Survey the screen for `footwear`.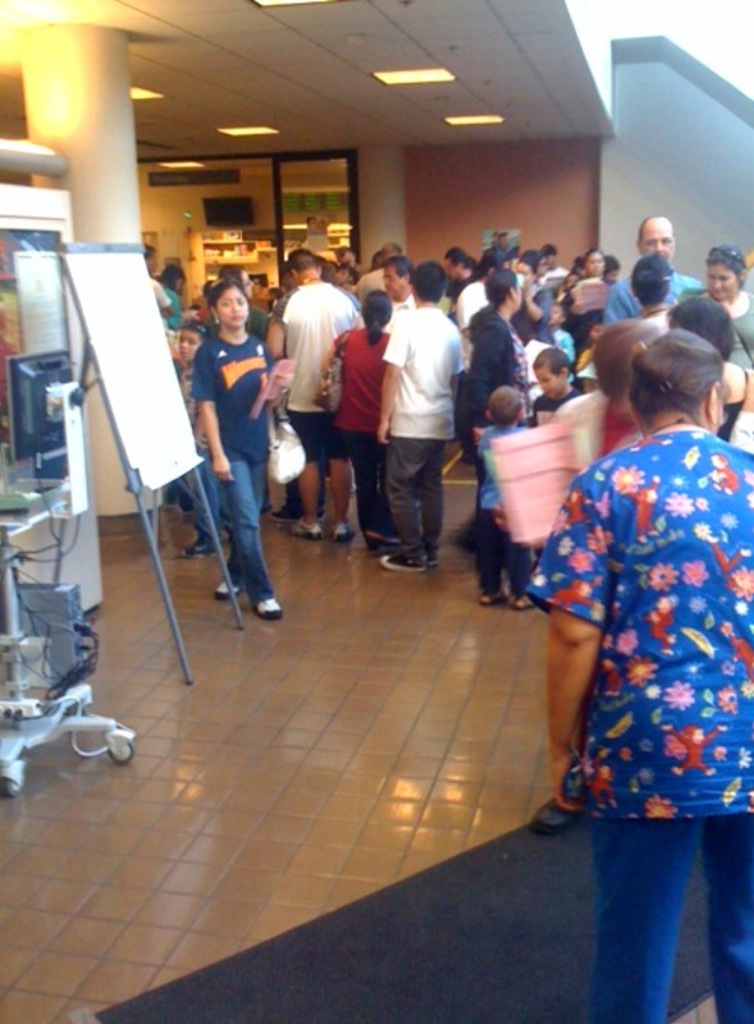
Survey found: (380, 545, 420, 571).
